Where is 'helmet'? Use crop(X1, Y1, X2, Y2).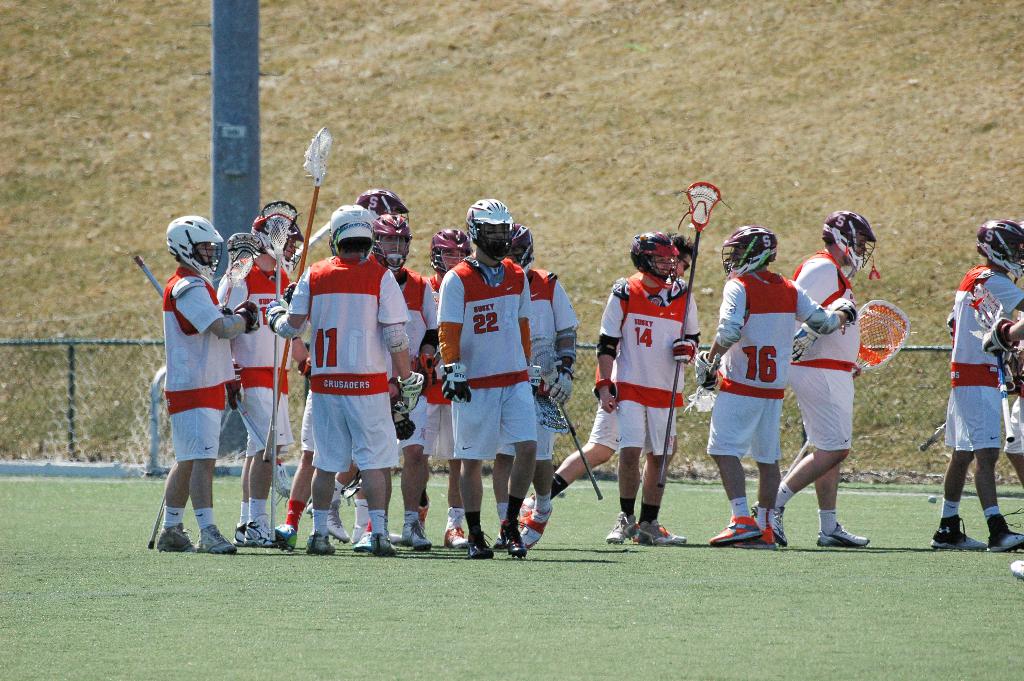
crop(462, 201, 534, 263).
